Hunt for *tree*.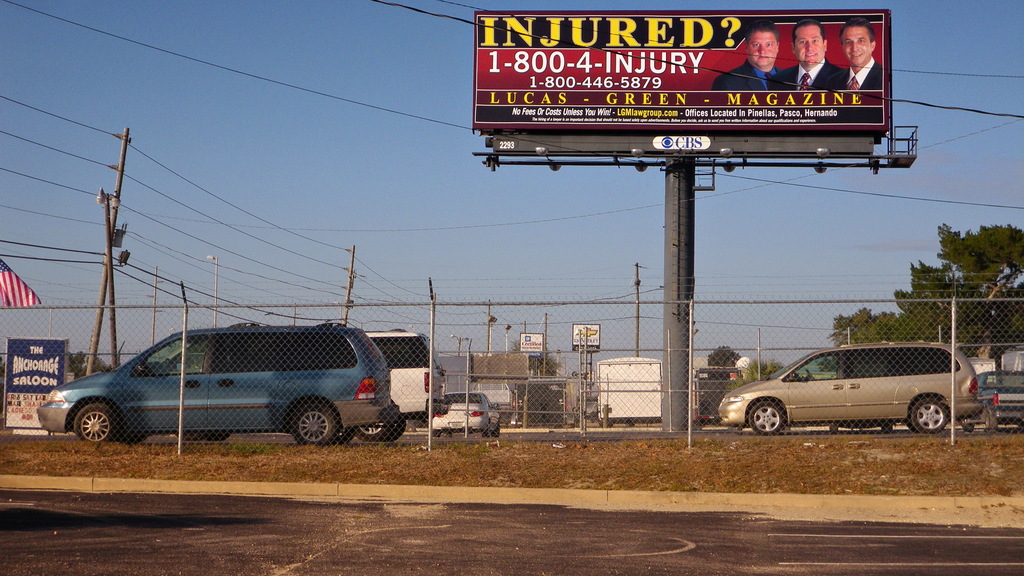
Hunted down at 828:226:1023:358.
